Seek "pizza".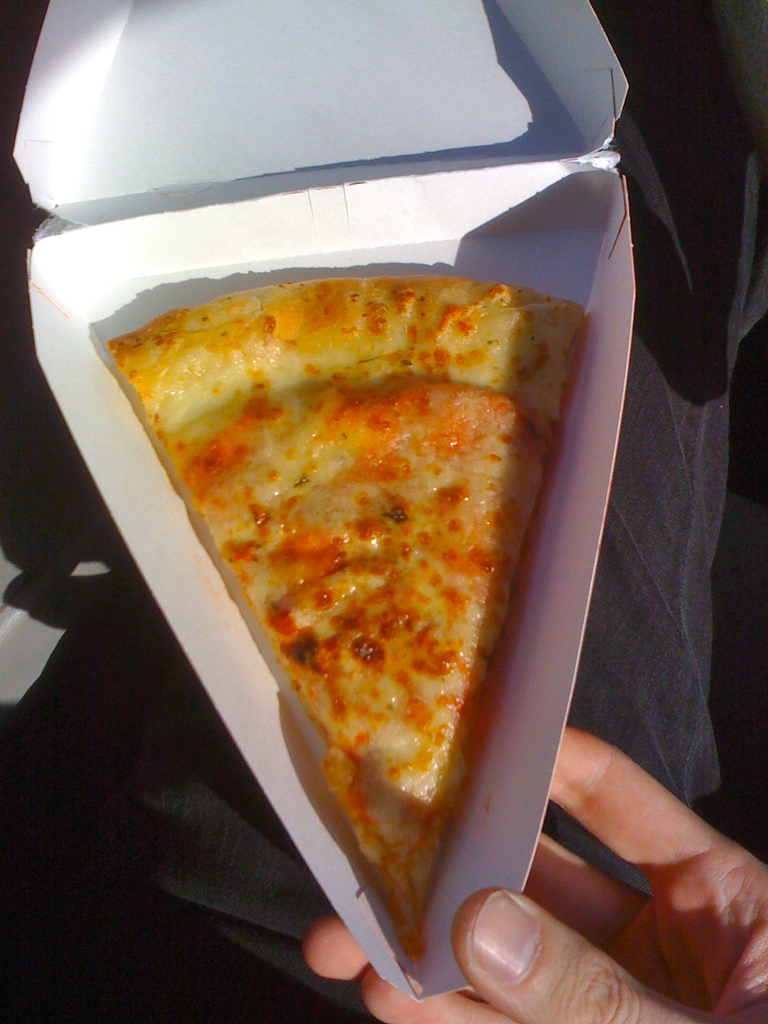
BBox(112, 252, 572, 888).
